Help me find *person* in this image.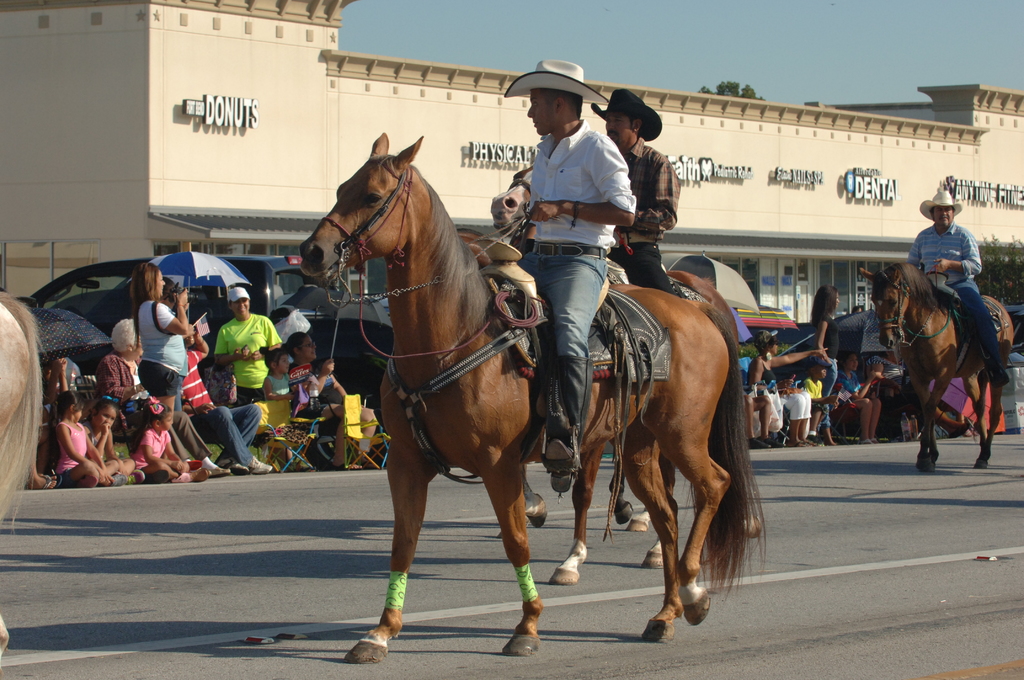
Found it: select_region(504, 54, 634, 492).
